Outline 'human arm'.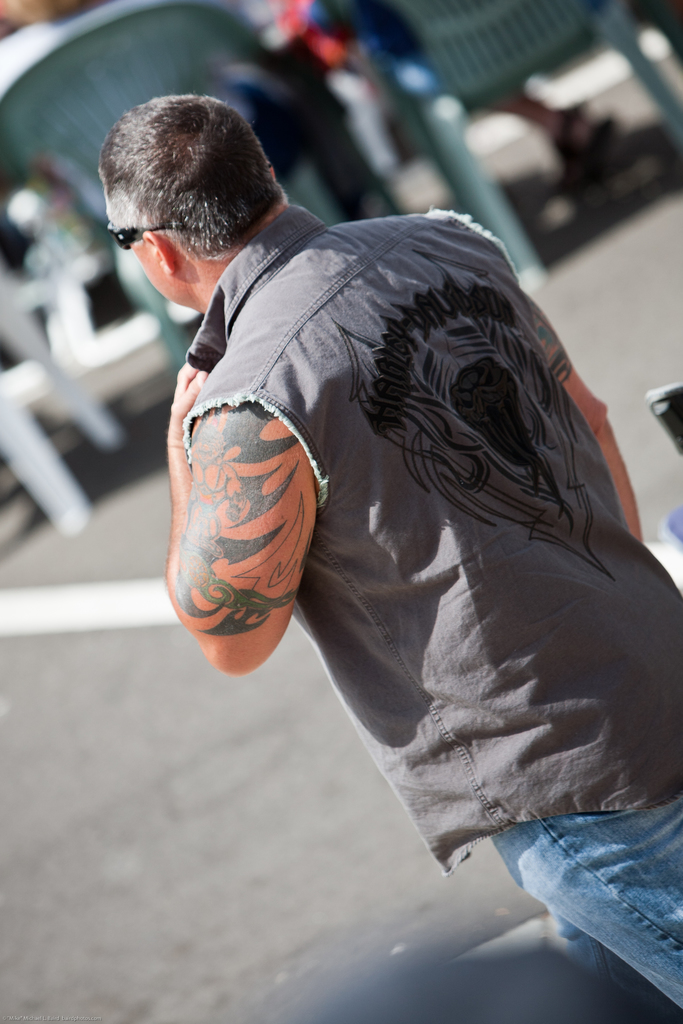
Outline: 174 370 317 669.
